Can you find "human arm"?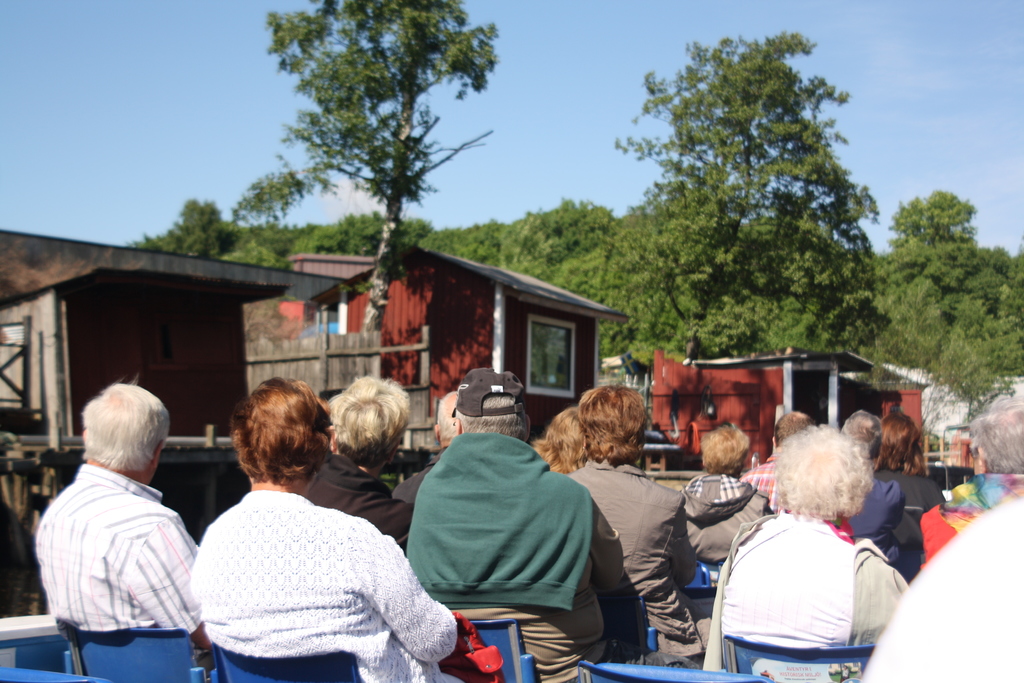
Yes, bounding box: [113,513,209,659].
